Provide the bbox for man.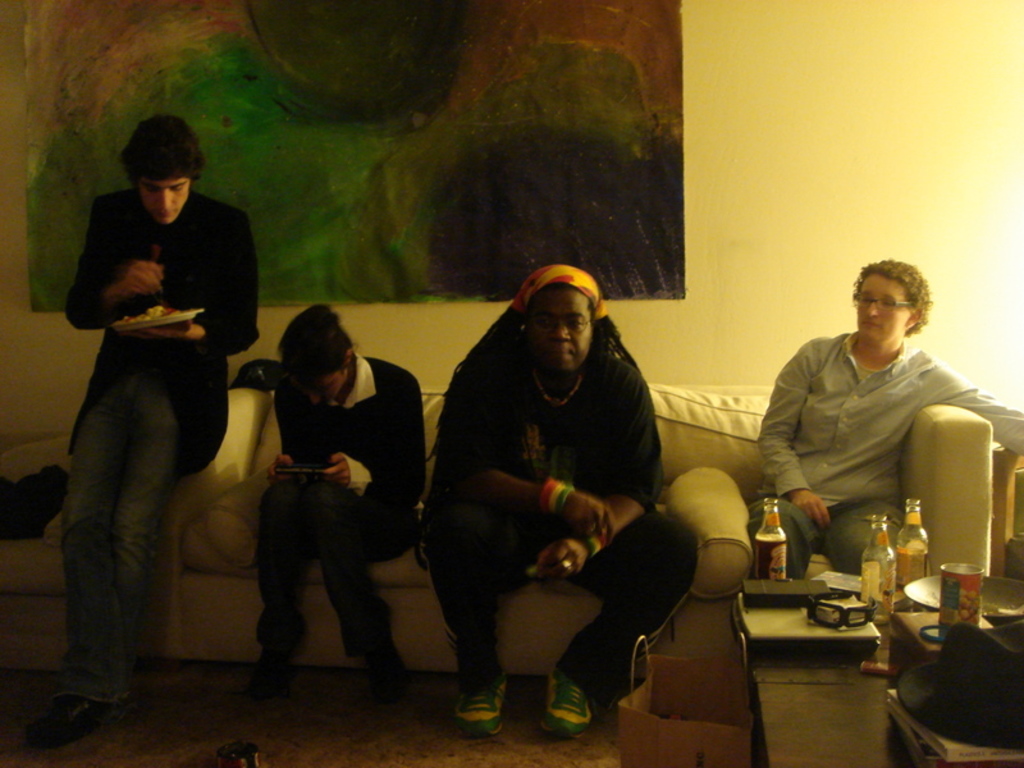
<box>23,116,259,737</box>.
